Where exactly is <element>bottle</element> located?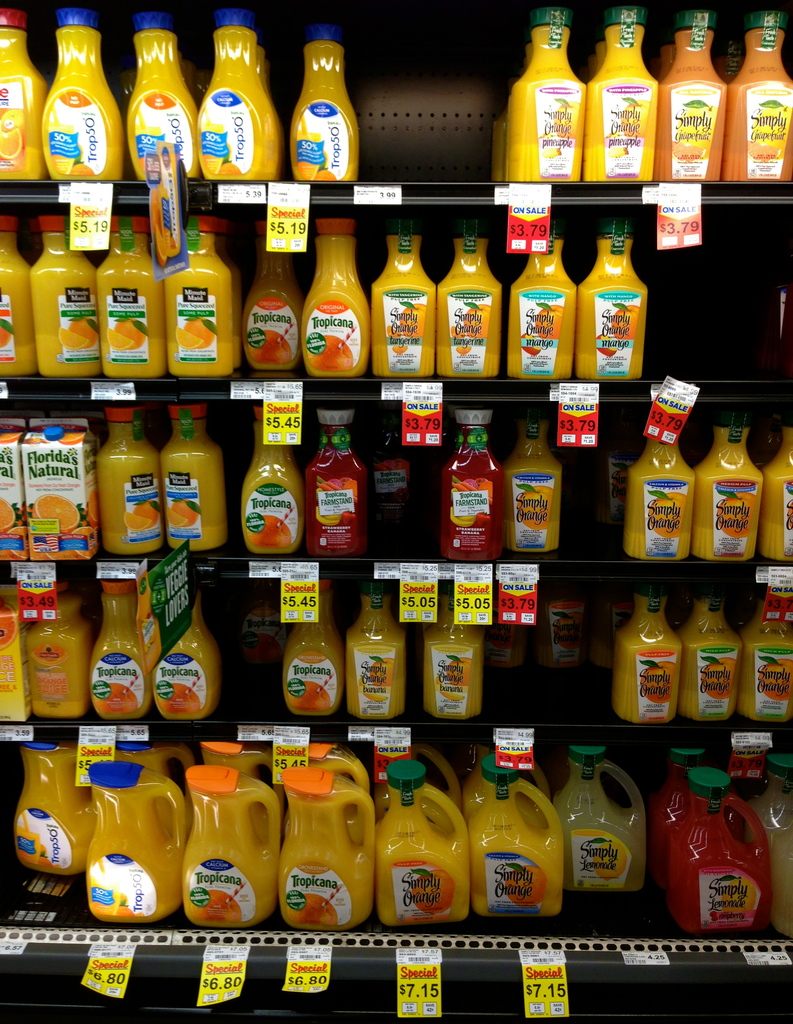
Its bounding box is box(746, 417, 784, 467).
